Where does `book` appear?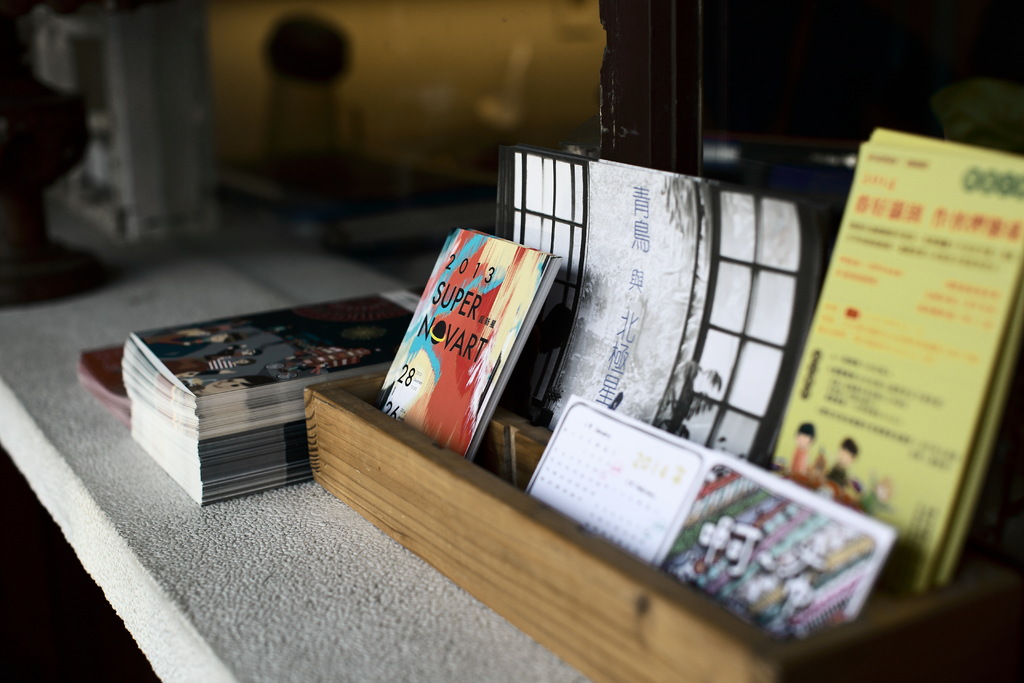
Appears at [x1=383, y1=244, x2=559, y2=458].
